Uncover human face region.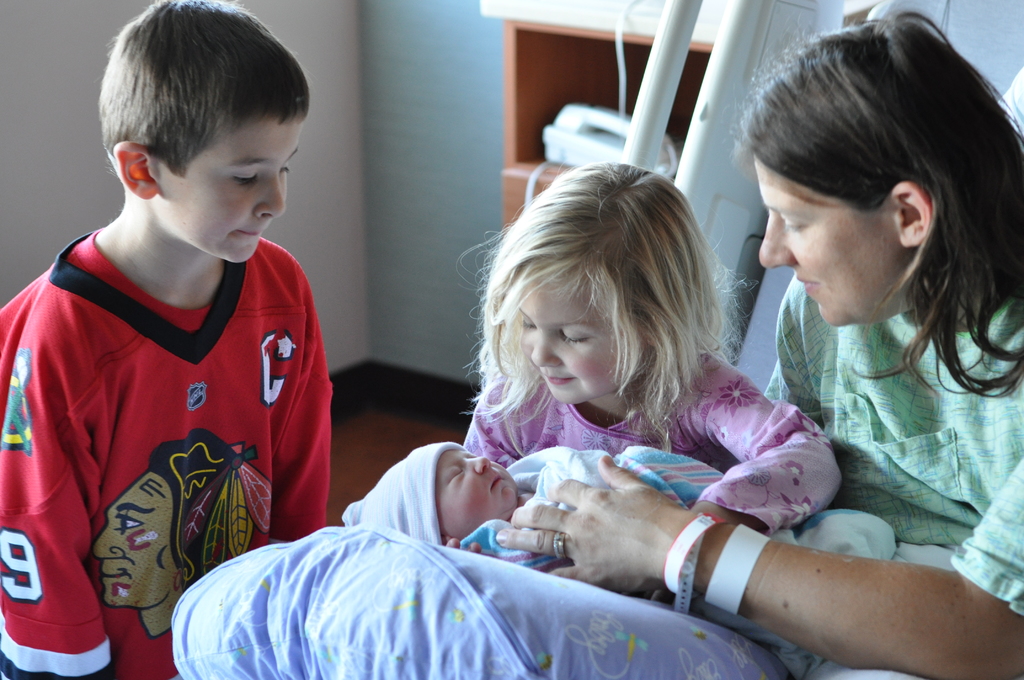
Uncovered: bbox(159, 118, 303, 263).
